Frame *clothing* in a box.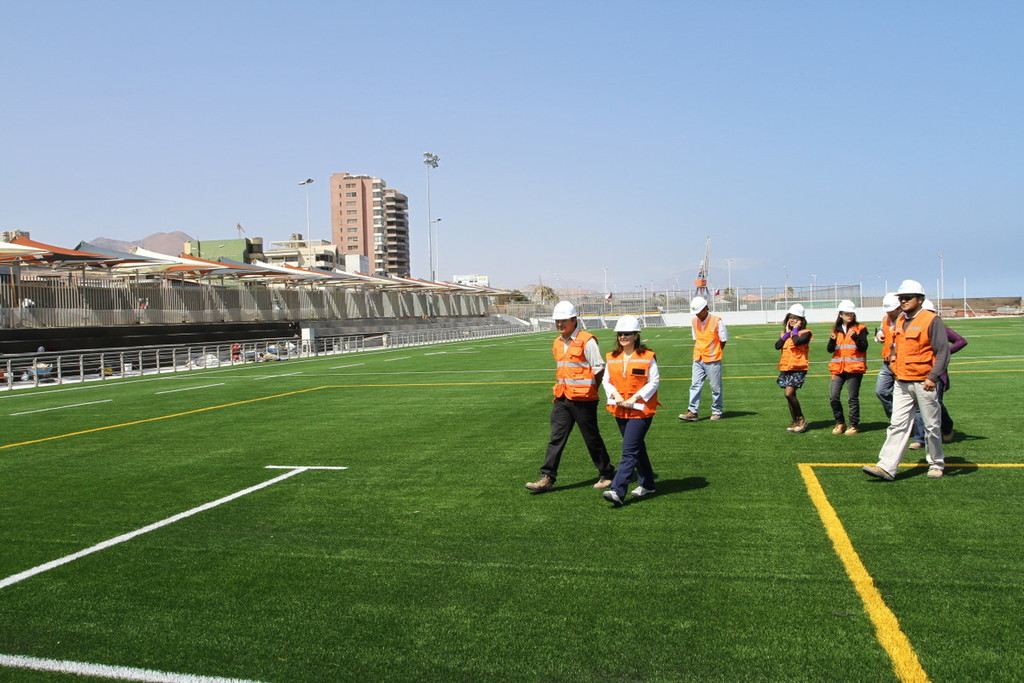
rect(602, 413, 655, 483).
